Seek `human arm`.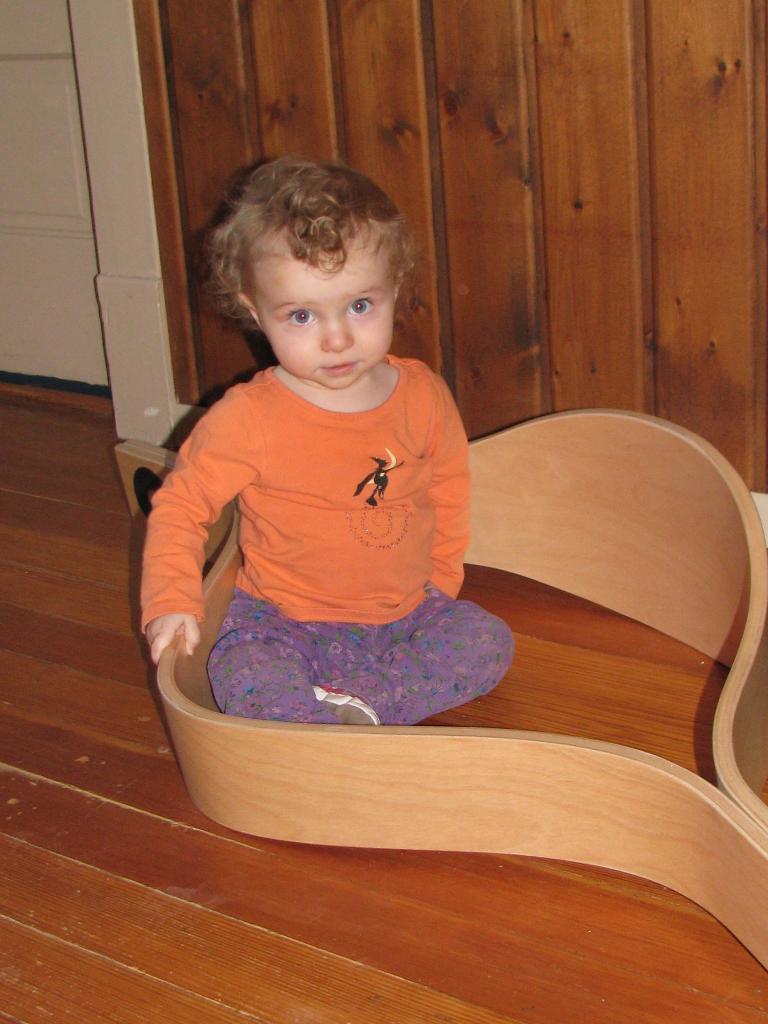
(147, 439, 256, 713).
